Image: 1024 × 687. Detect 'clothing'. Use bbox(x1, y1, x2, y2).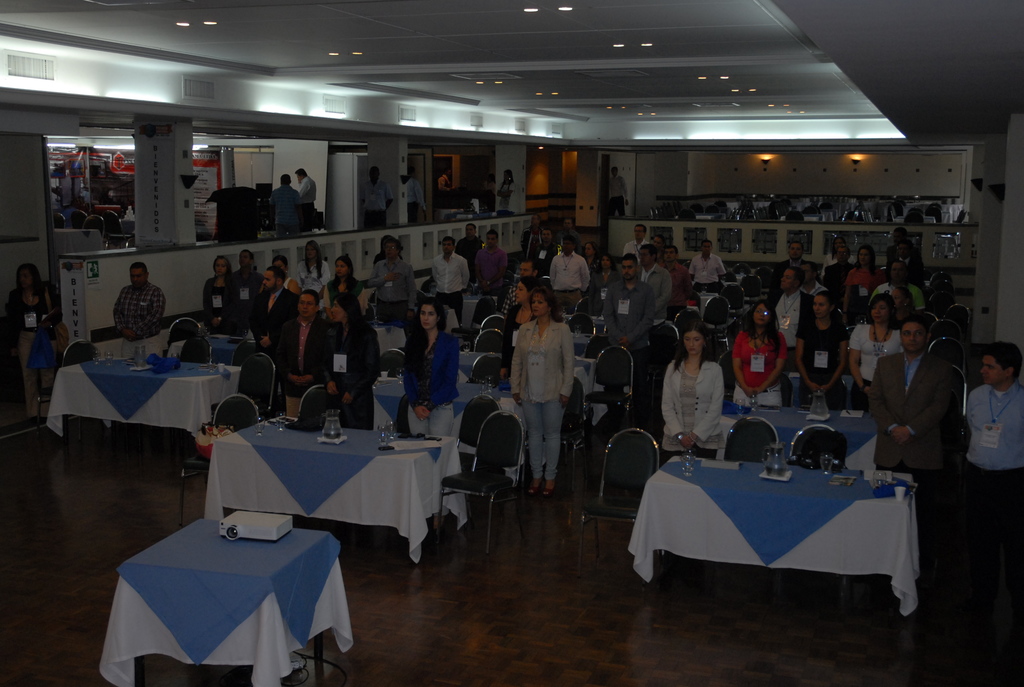
bbox(369, 257, 416, 329).
